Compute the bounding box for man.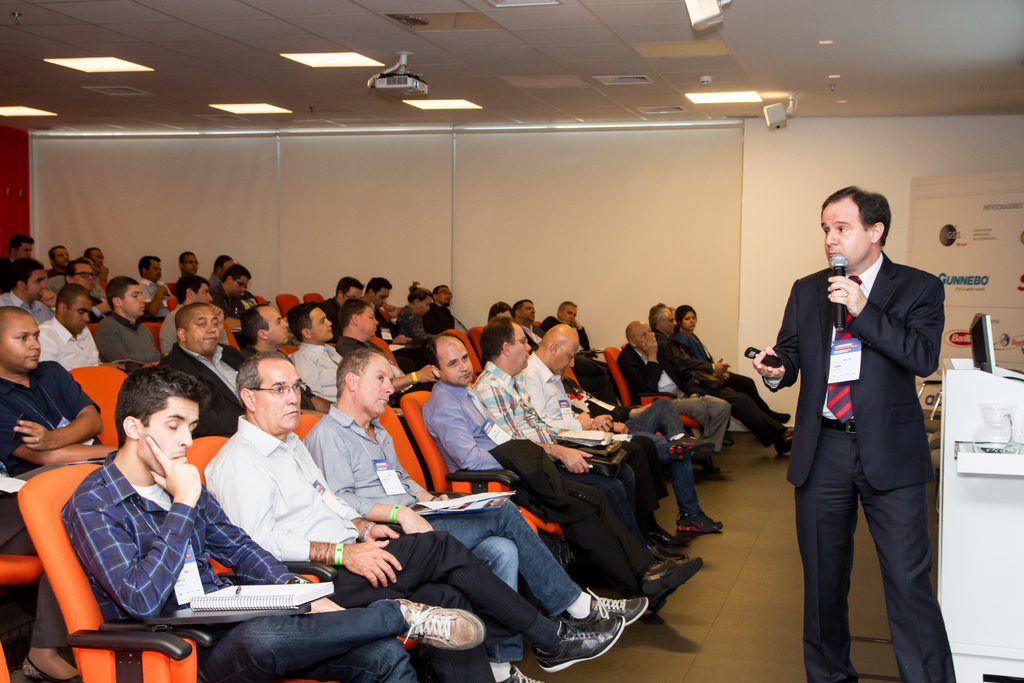
{"x1": 216, "y1": 249, "x2": 230, "y2": 277}.
